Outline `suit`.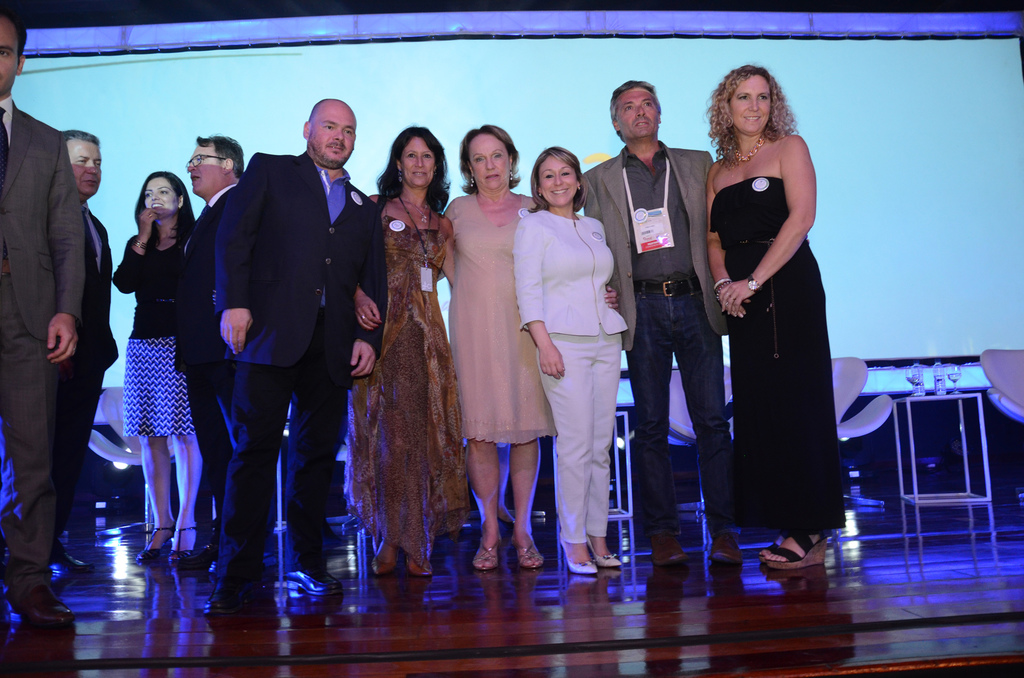
Outline: (45, 198, 123, 544).
